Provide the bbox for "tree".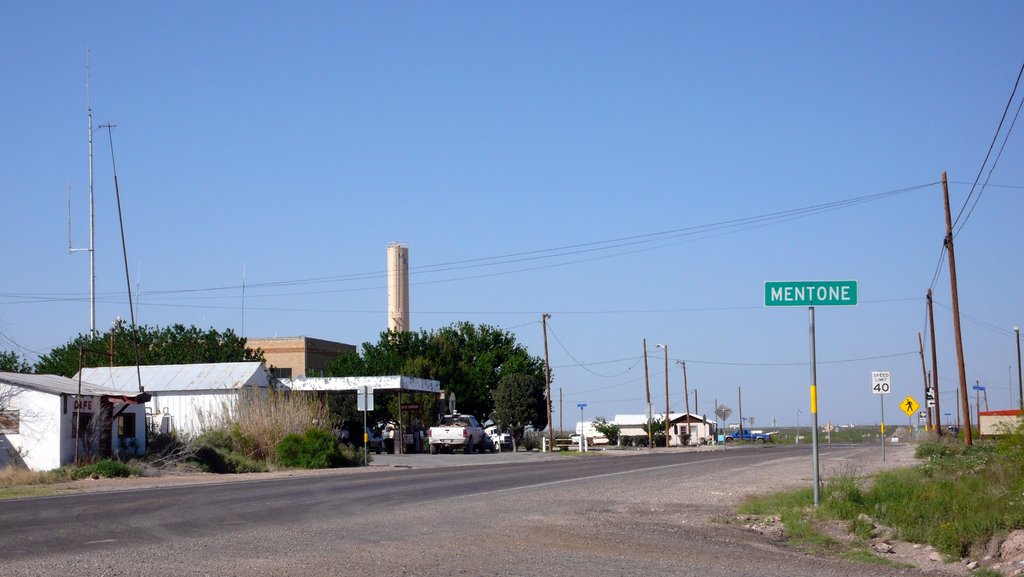
(left=640, top=409, right=687, bottom=451).
